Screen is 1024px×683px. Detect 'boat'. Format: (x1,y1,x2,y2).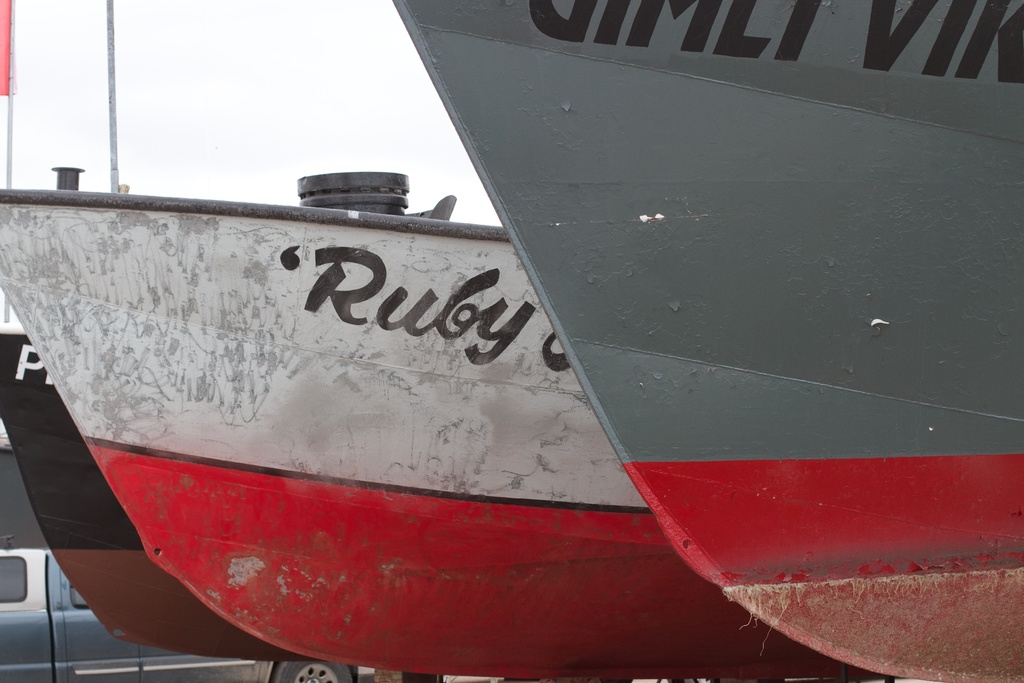
(15,128,692,610).
